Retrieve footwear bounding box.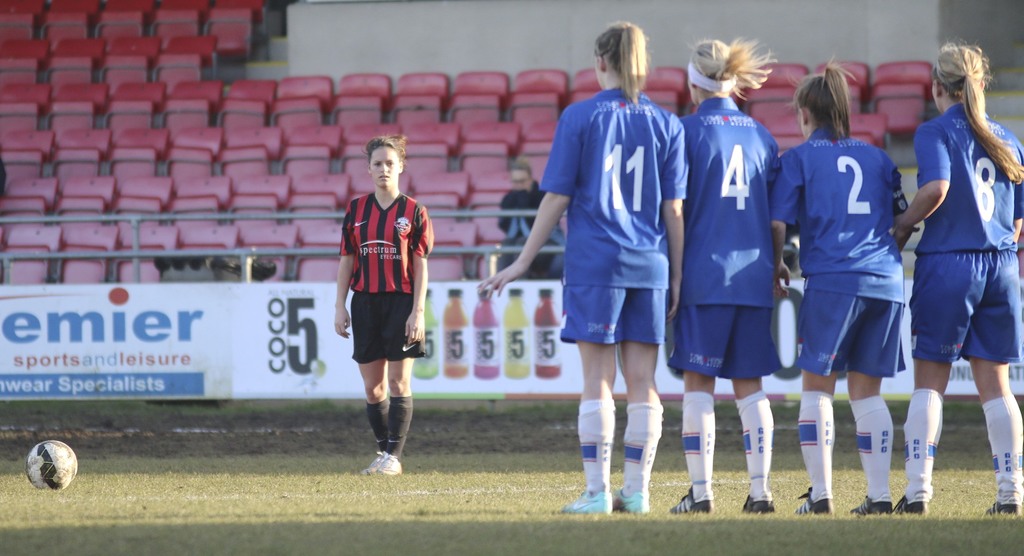
Bounding box: pyautogui.locateOnScreen(610, 486, 652, 511).
